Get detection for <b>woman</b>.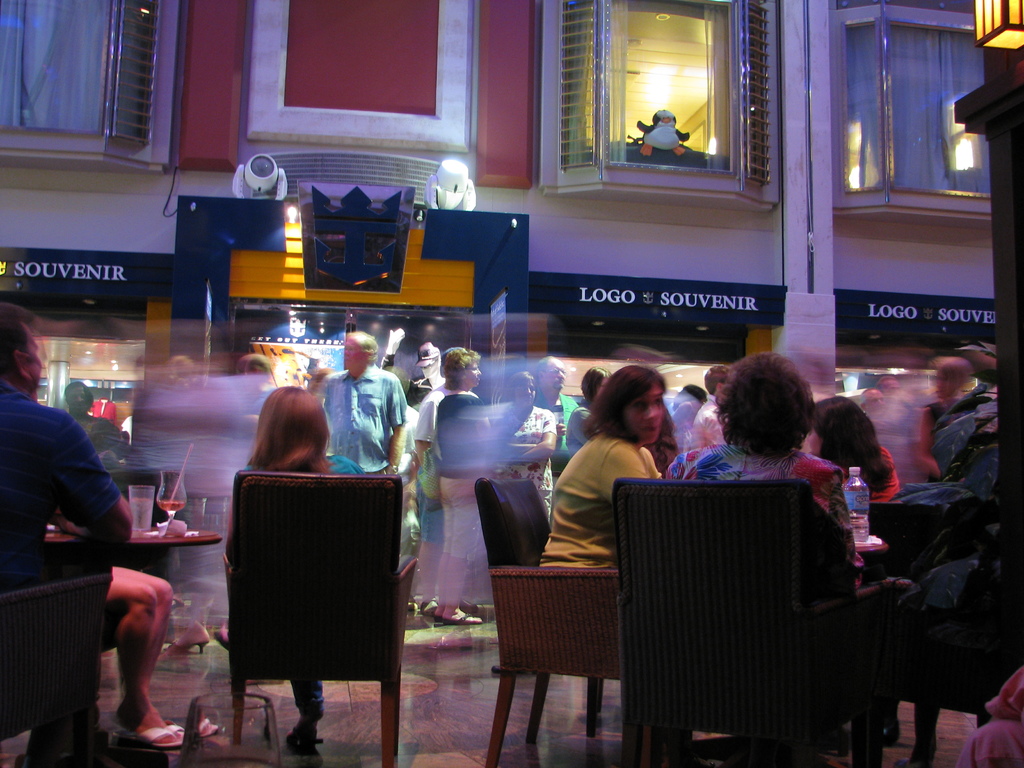
Detection: [540,374,691,592].
